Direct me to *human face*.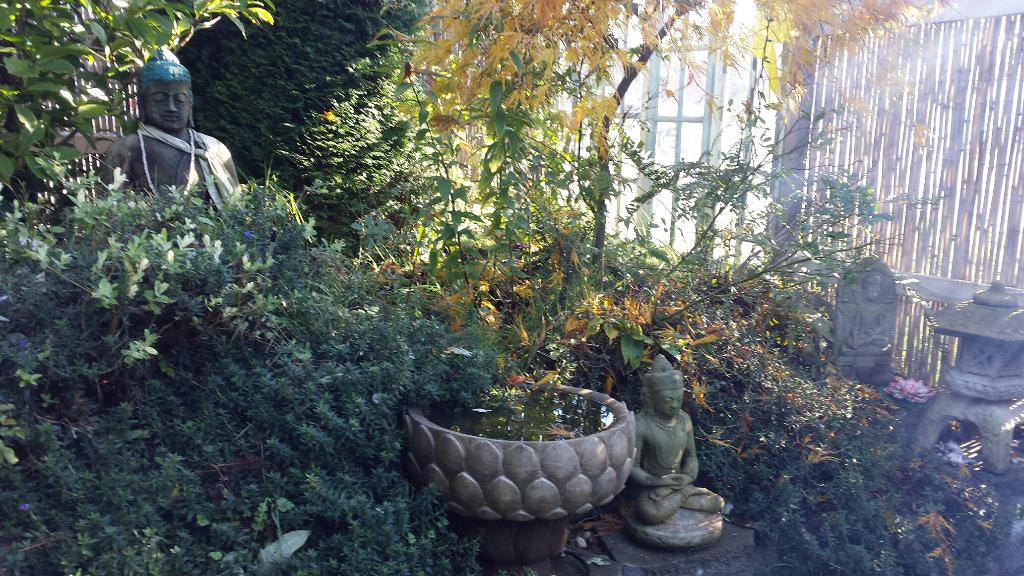
Direction: 653, 388, 682, 417.
